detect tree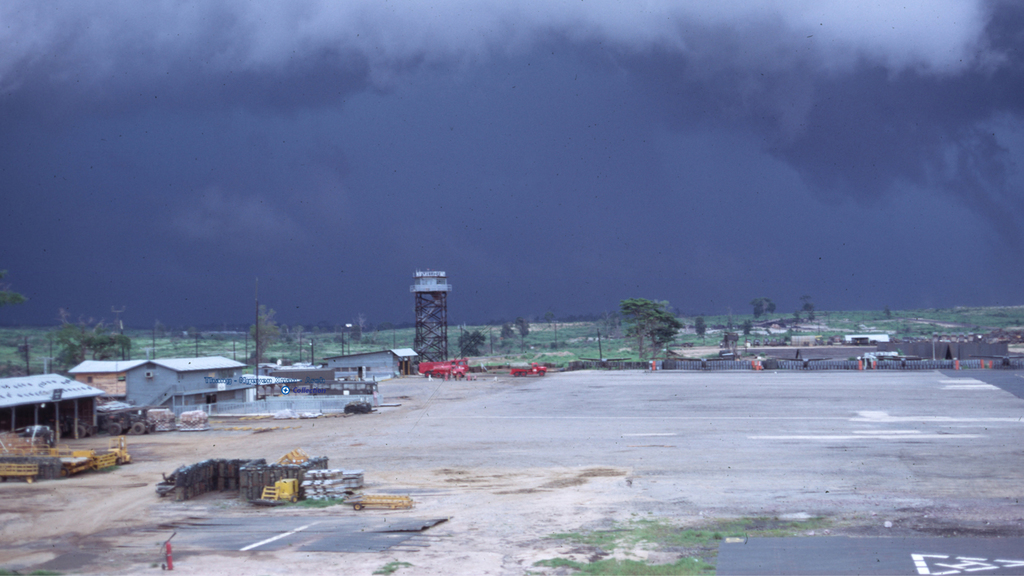
456:329:484:360
